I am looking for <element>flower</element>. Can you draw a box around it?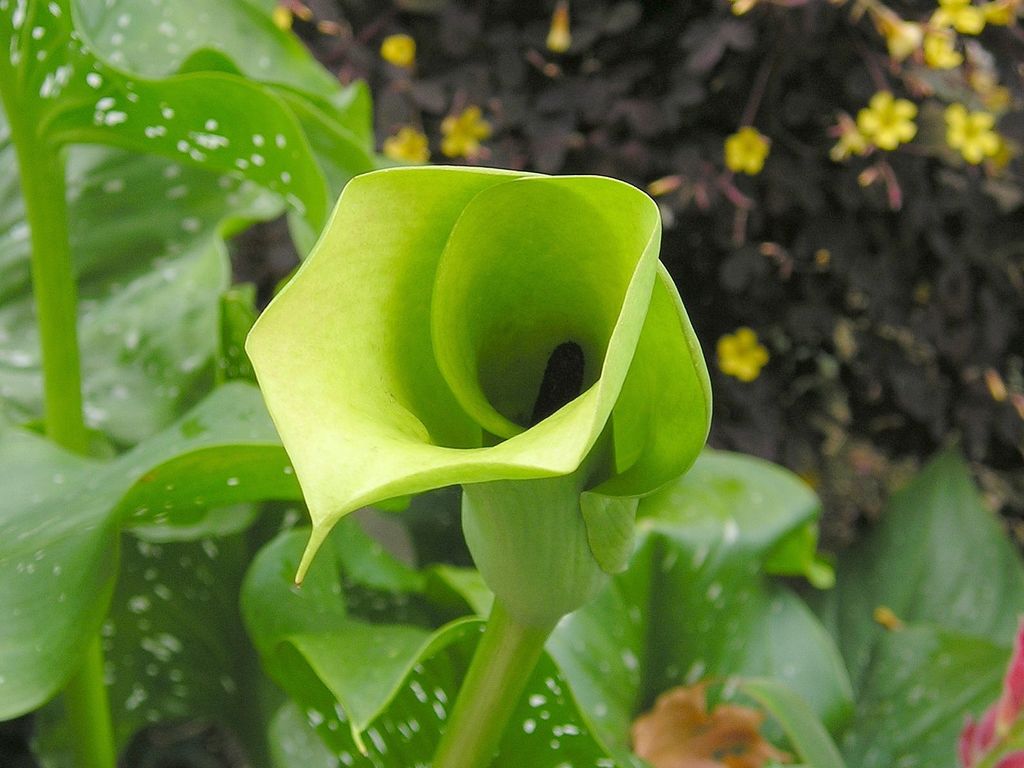
Sure, the bounding box is 384,124,432,160.
